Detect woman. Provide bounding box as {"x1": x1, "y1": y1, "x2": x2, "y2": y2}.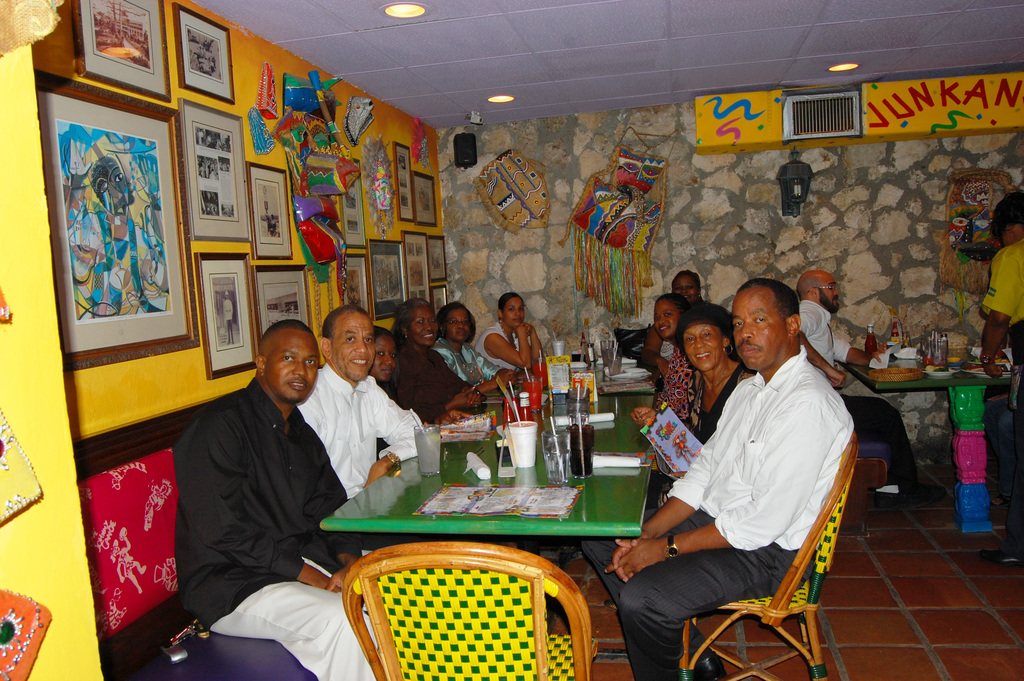
{"x1": 484, "y1": 286, "x2": 547, "y2": 374}.
